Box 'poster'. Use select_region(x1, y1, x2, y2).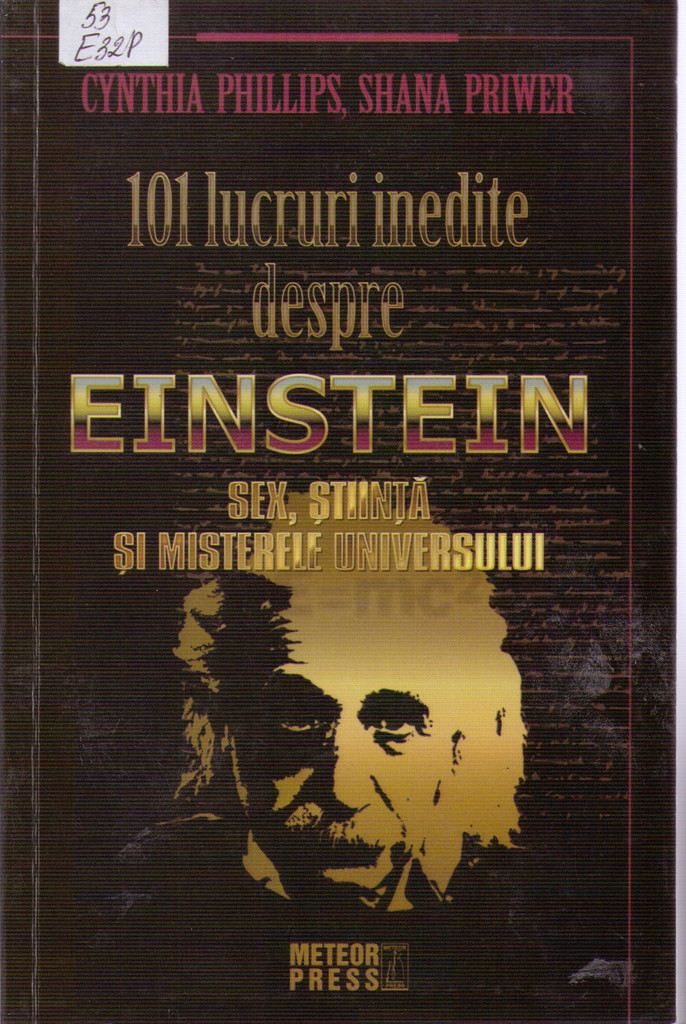
select_region(3, 8, 675, 1019).
